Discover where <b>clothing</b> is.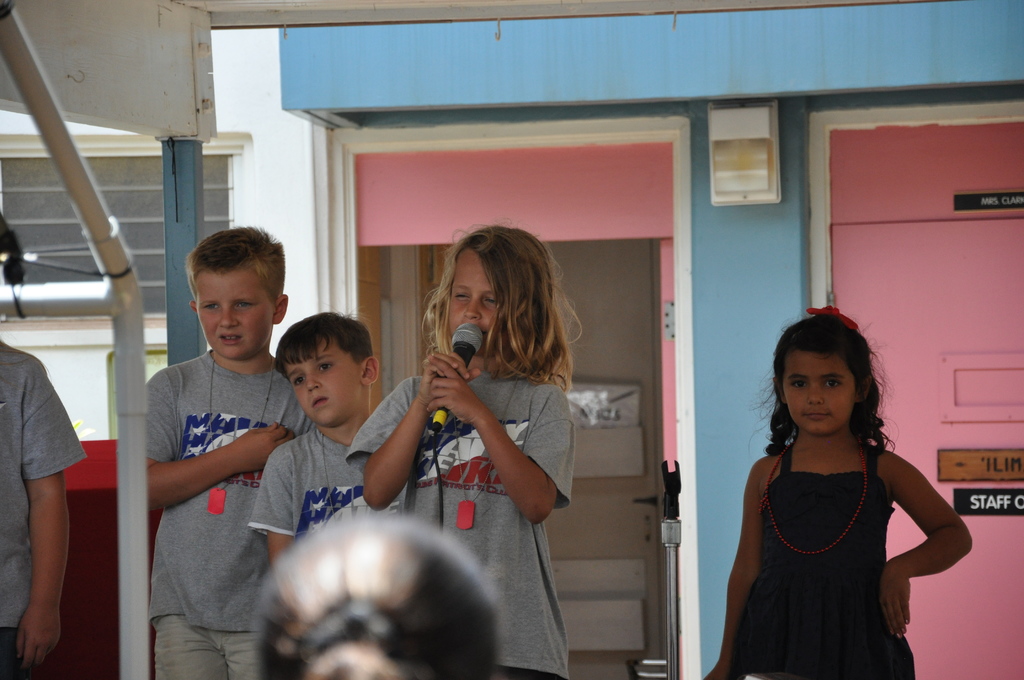
Discovered at select_region(250, 428, 400, 542).
